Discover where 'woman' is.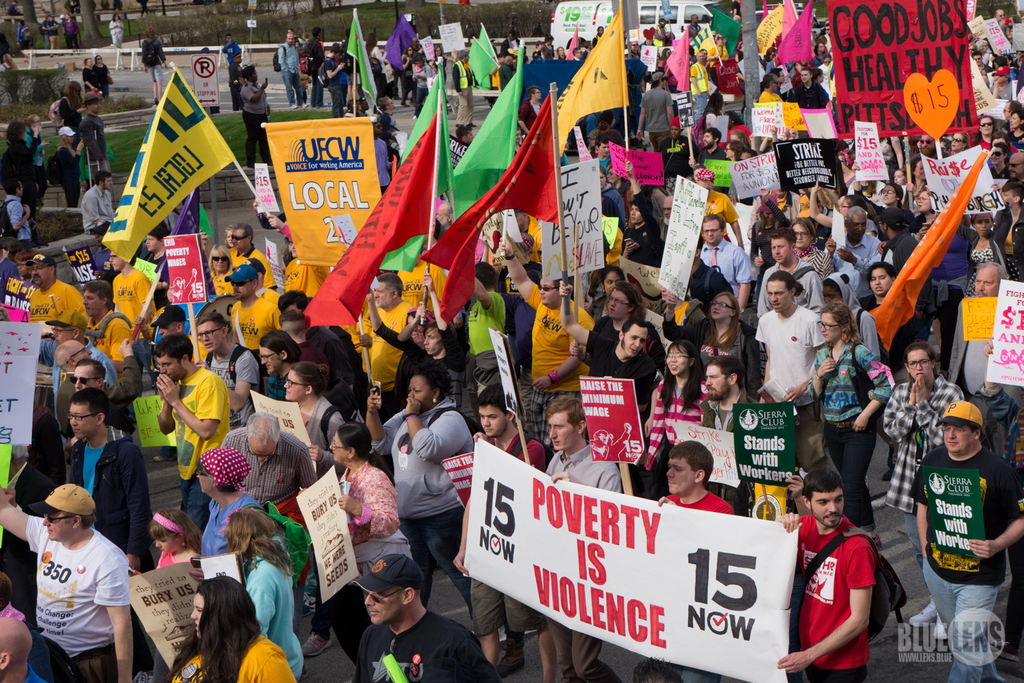
Discovered at [366, 367, 472, 610].
